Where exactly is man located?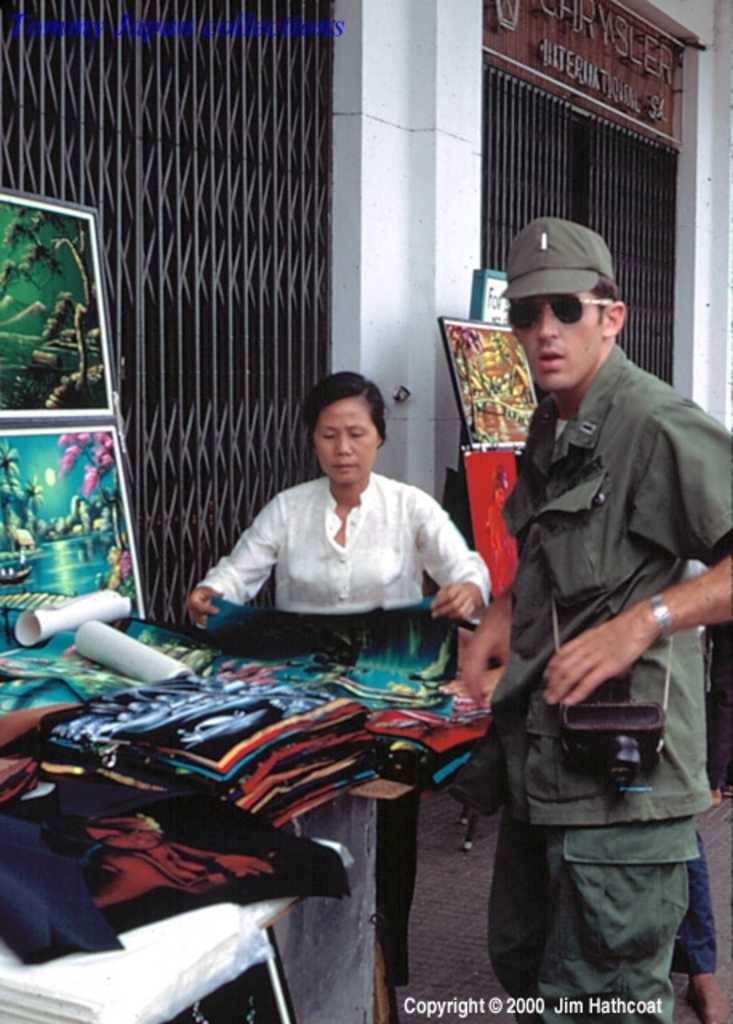
Its bounding box is [left=455, top=219, right=731, bottom=1021].
